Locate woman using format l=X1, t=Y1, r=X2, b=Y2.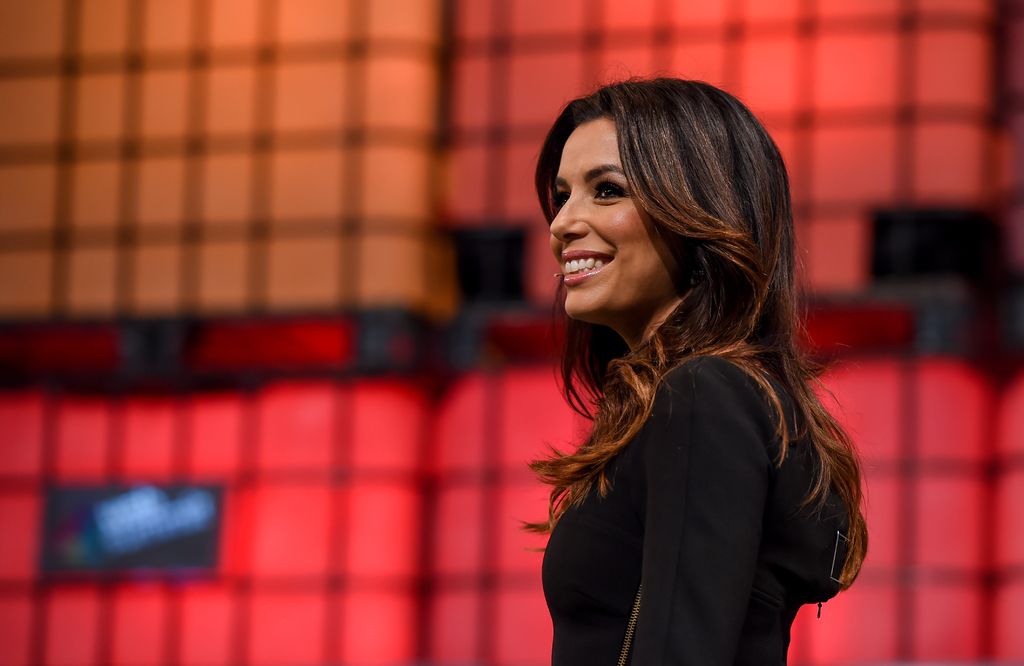
l=499, t=81, r=896, b=647.
